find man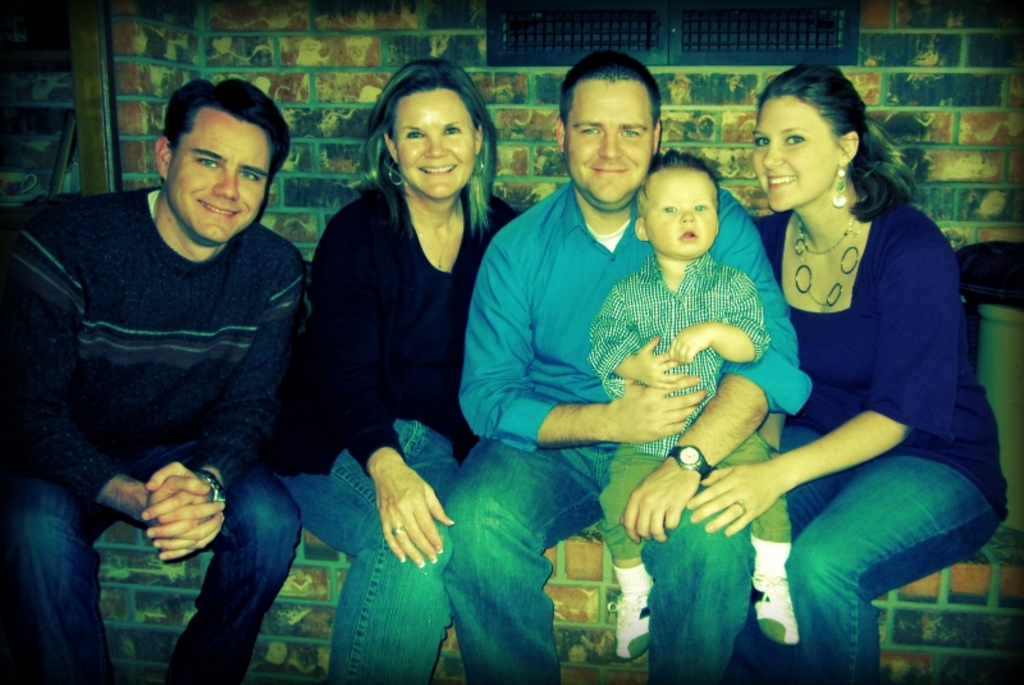
detection(14, 85, 328, 603)
